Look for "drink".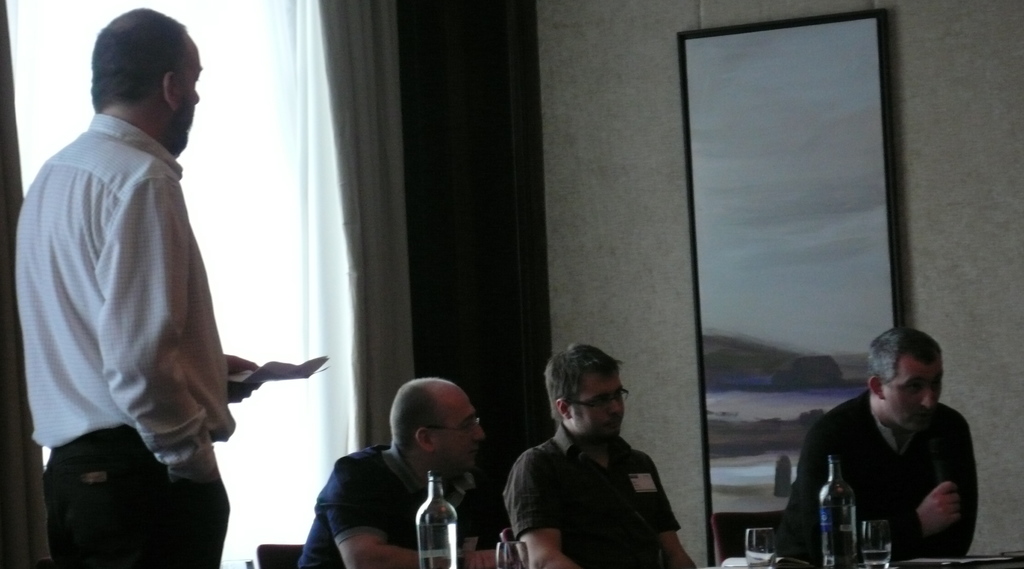
Found: left=822, top=454, right=855, bottom=568.
